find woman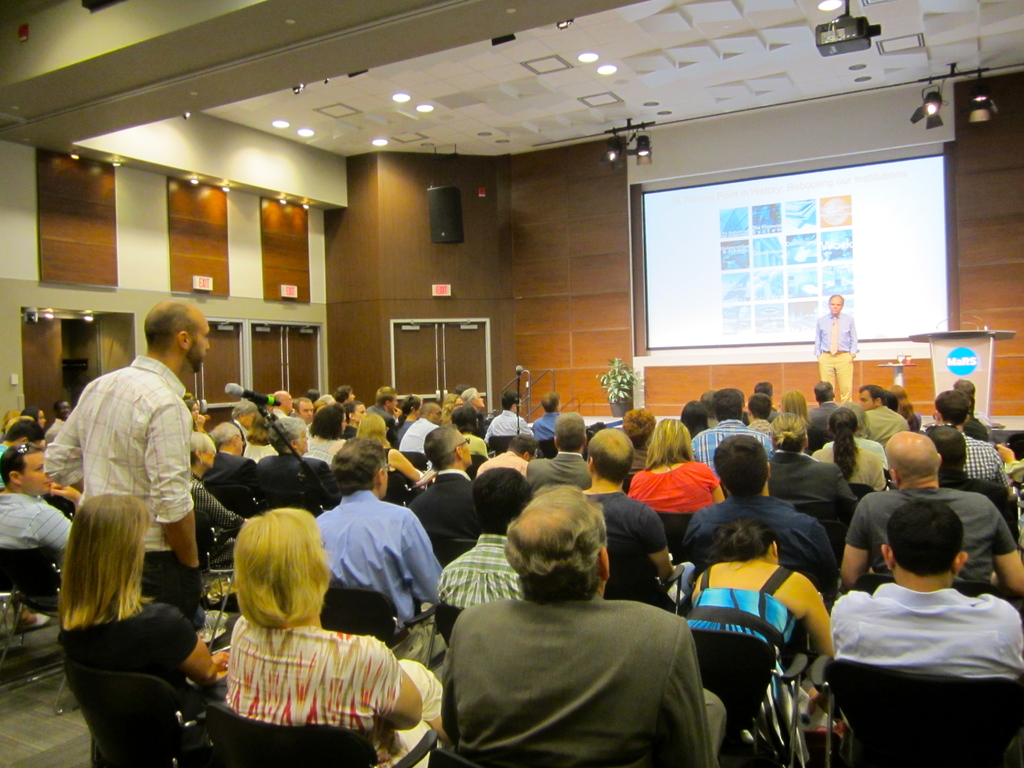
BBox(811, 407, 886, 490)
